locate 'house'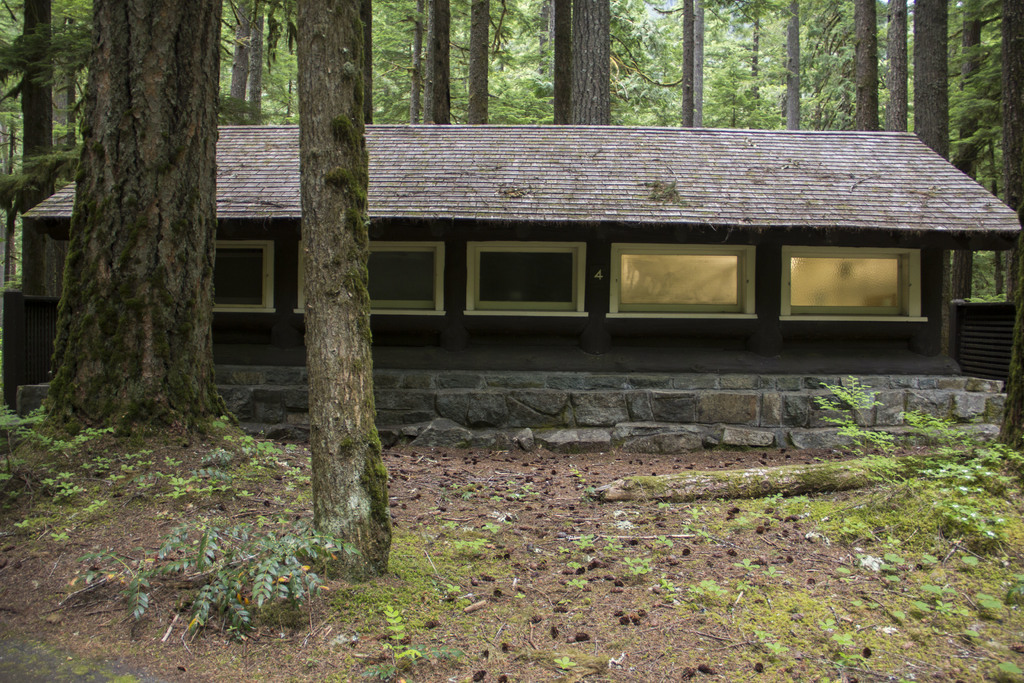
l=181, t=83, r=1004, b=379
